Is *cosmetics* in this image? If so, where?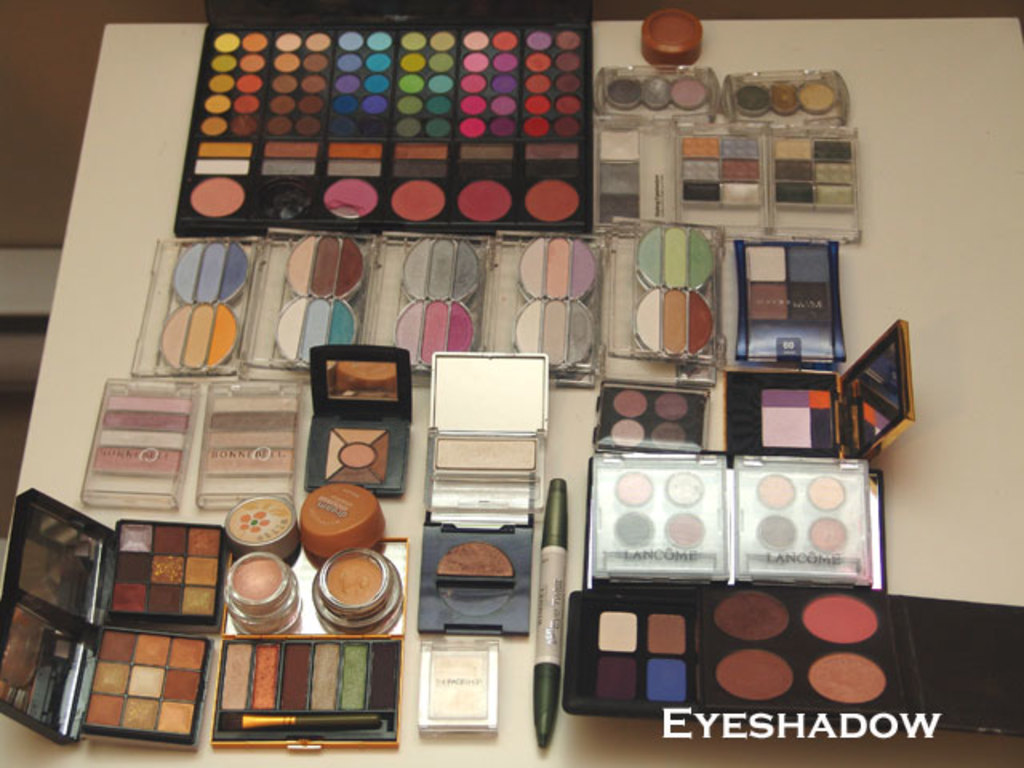
Yes, at 533,478,570,749.
